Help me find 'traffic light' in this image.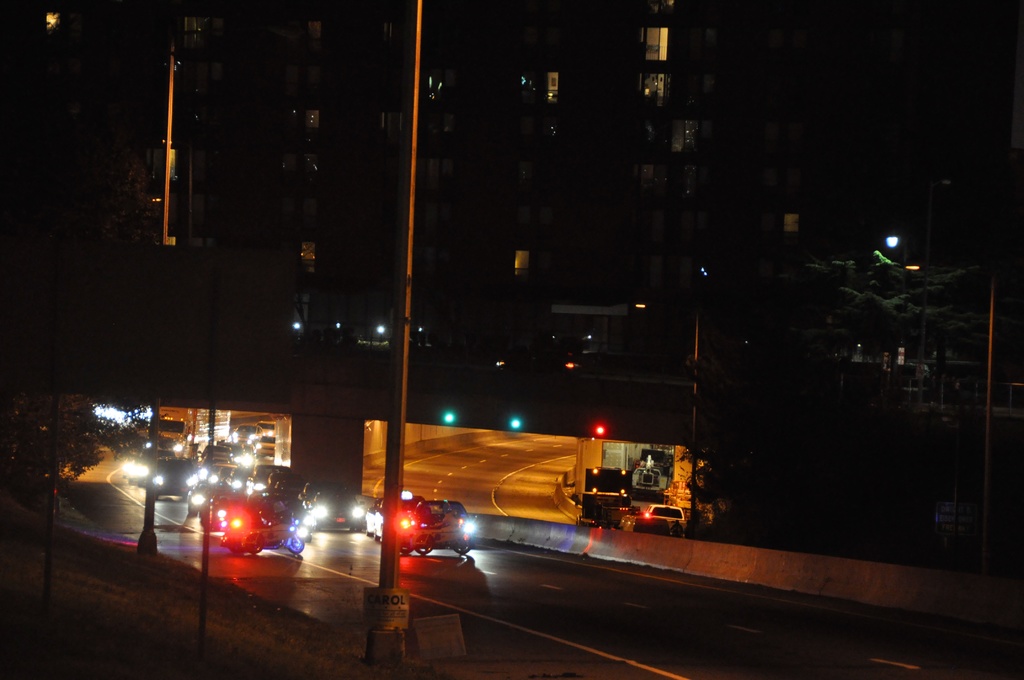
Found it: locate(595, 420, 607, 435).
